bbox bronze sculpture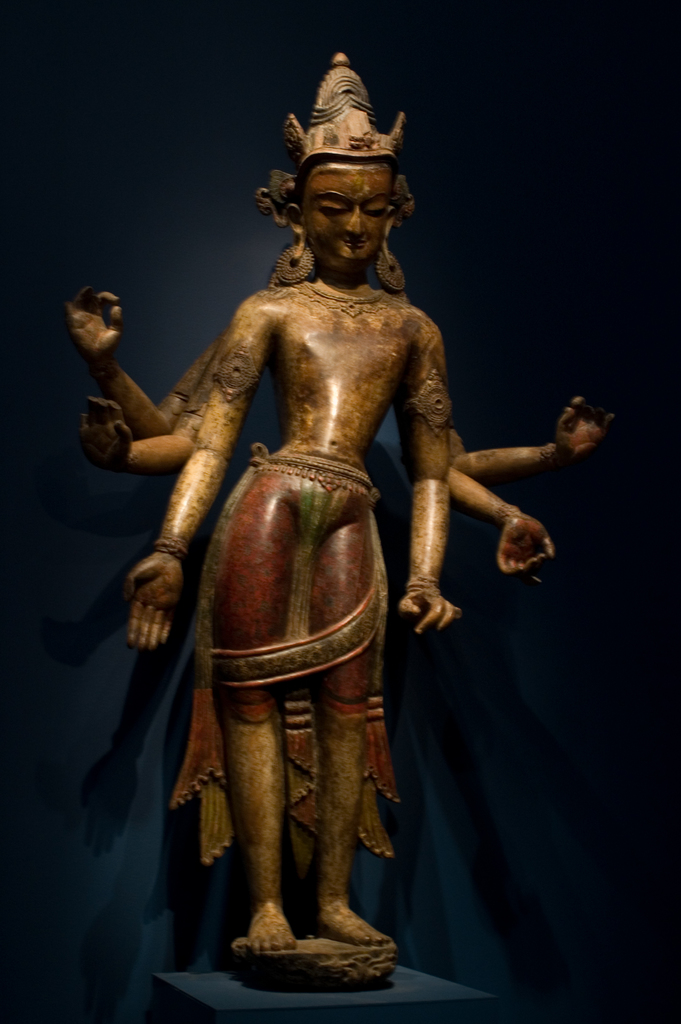
l=92, t=116, r=569, b=975
